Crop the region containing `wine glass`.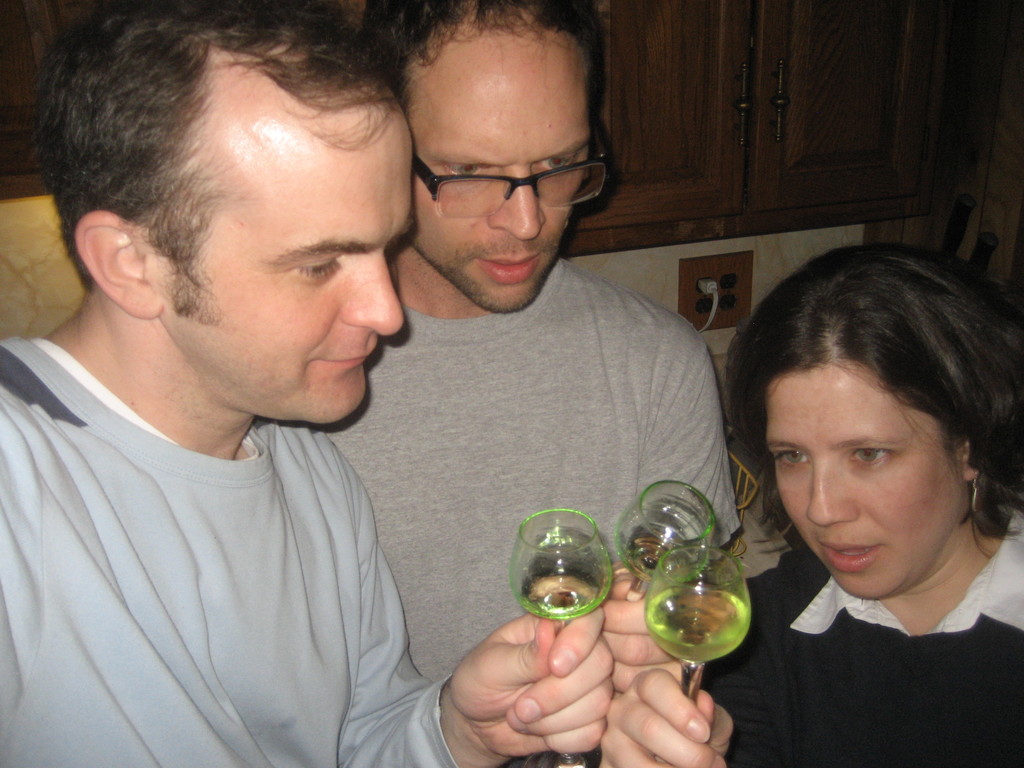
Crop region: select_region(647, 547, 751, 703).
